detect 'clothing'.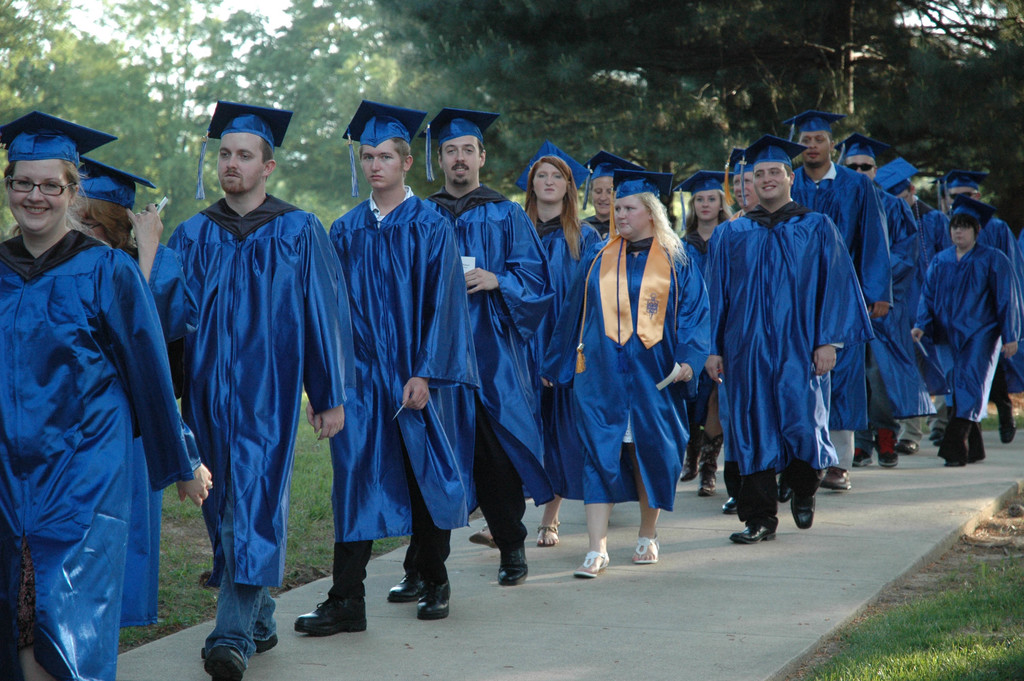
Detected at locate(607, 167, 660, 205).
